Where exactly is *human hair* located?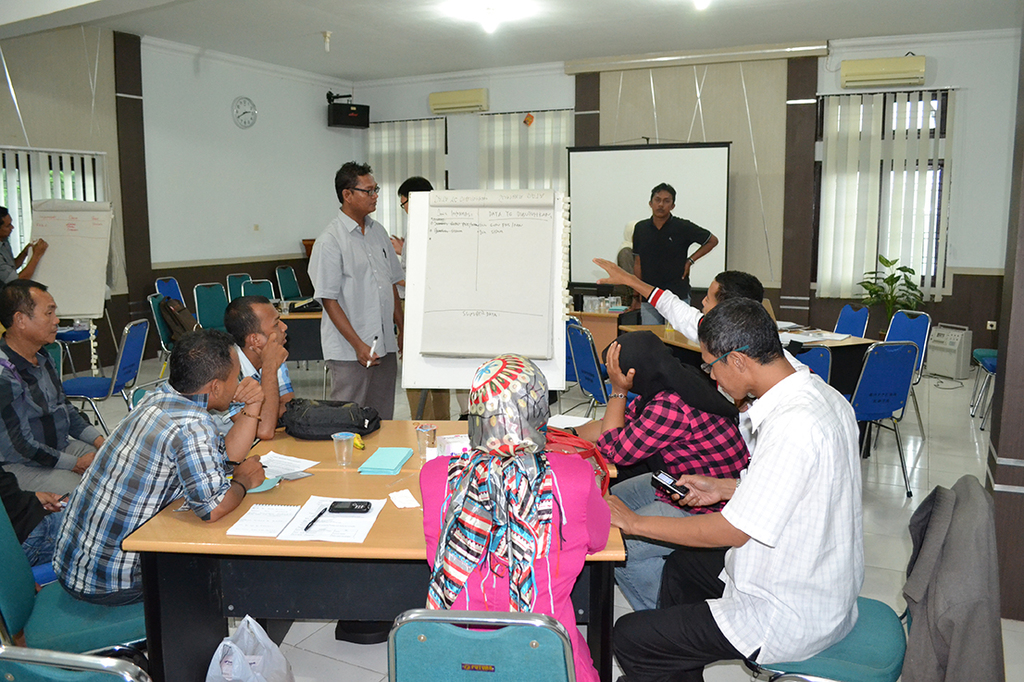
Its bounding box is [224, 298, 267, 346].
